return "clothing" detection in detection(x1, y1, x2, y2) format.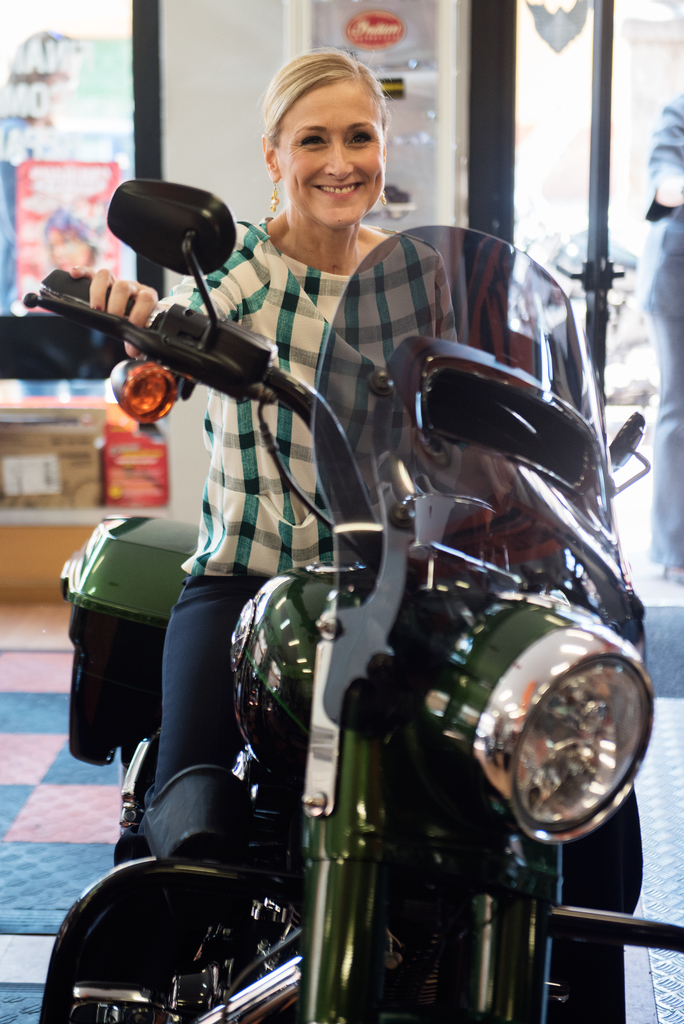
detection(148, 213, 458, 796).
